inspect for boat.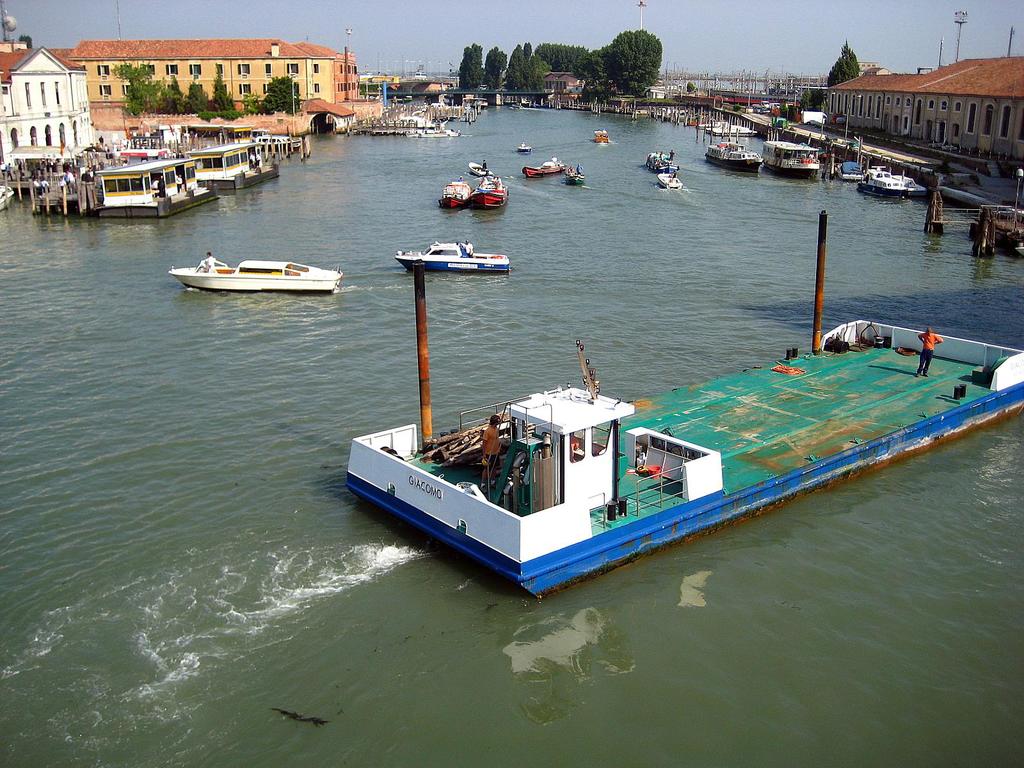
Inspection: {"x1": 656, "y1": 168, "x2": 686, "y2": 189}.
